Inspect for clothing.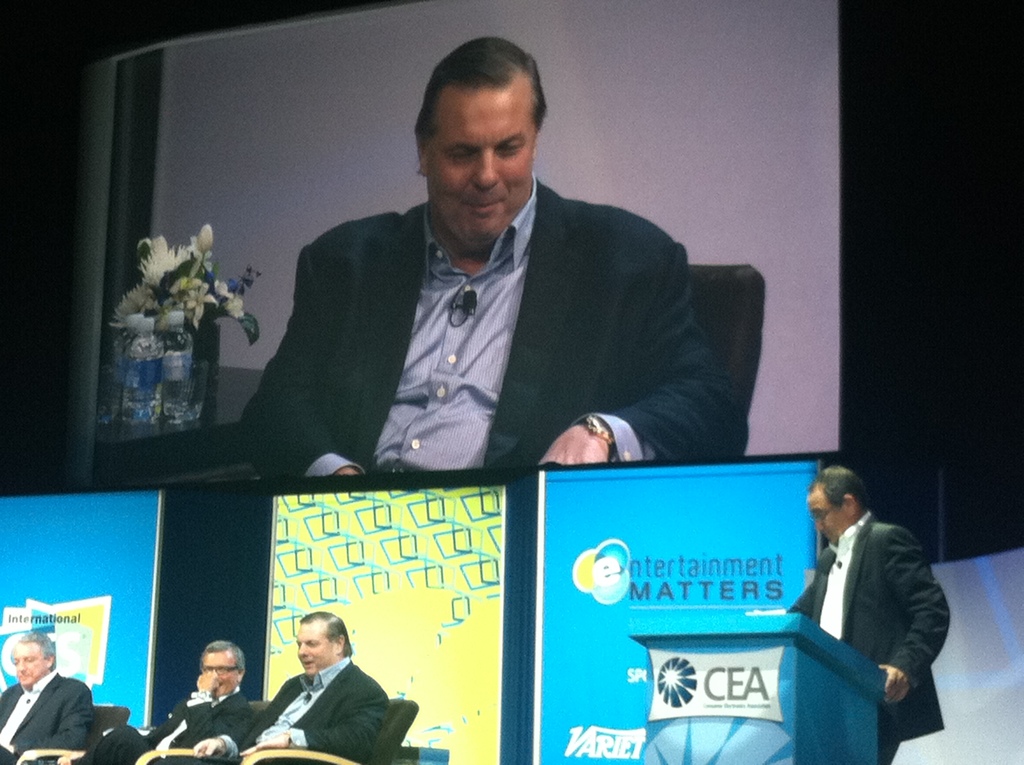
Inspection: <box>773,511,945,764</box>.
